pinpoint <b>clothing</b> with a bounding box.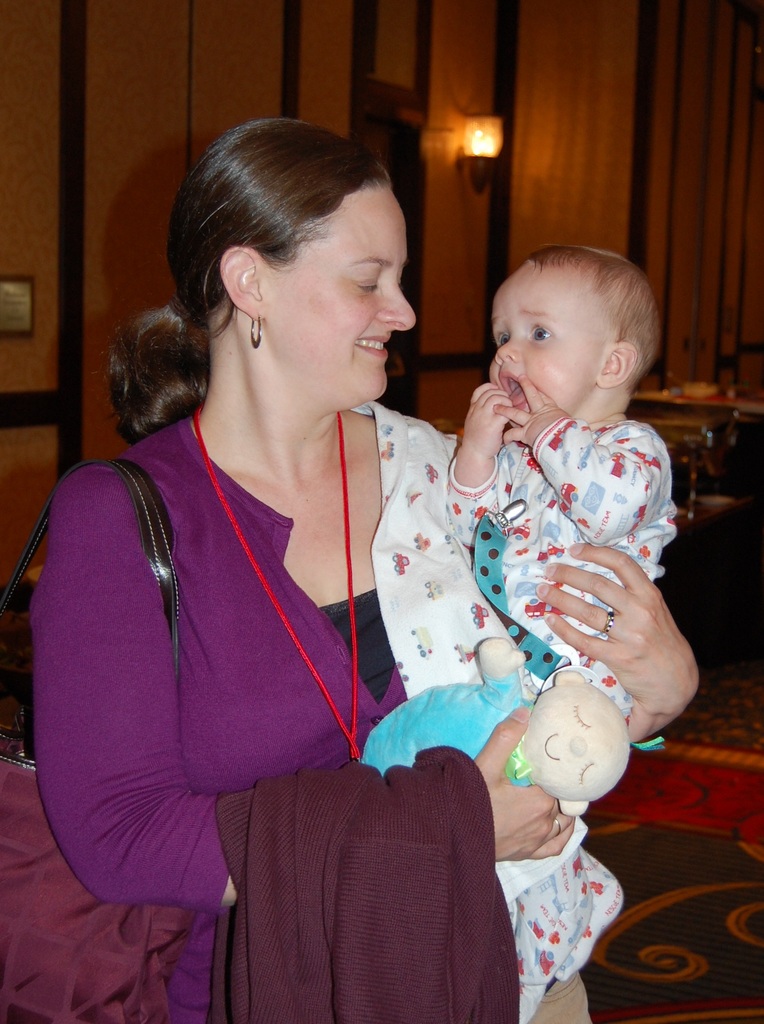
l=27, t=388, r=625, b=1023.
